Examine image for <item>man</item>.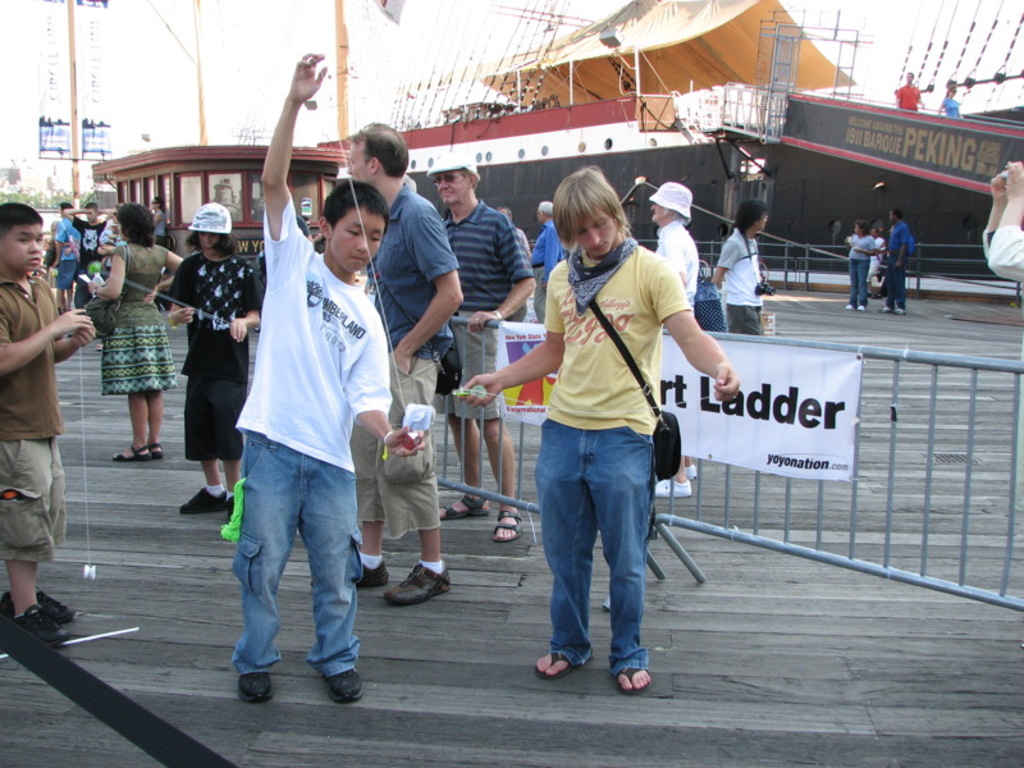
Examination result: 344:119:485:602.
